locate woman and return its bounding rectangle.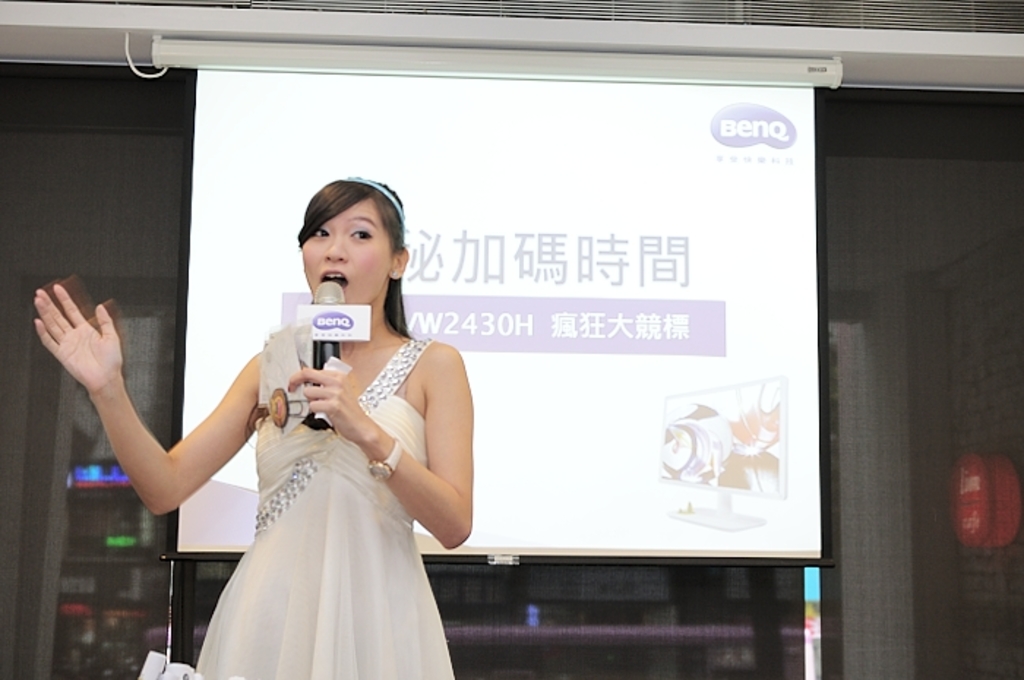
(left=28, top=175, right=477, bottom=679).
